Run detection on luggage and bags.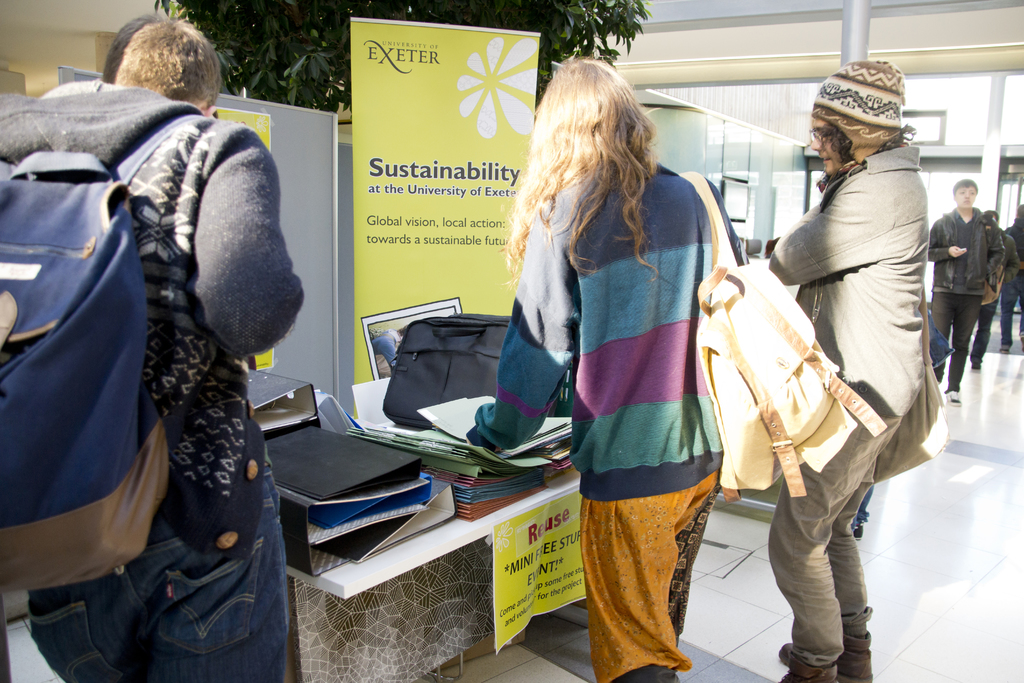
Result: locate(675, 165, 884, 502).
